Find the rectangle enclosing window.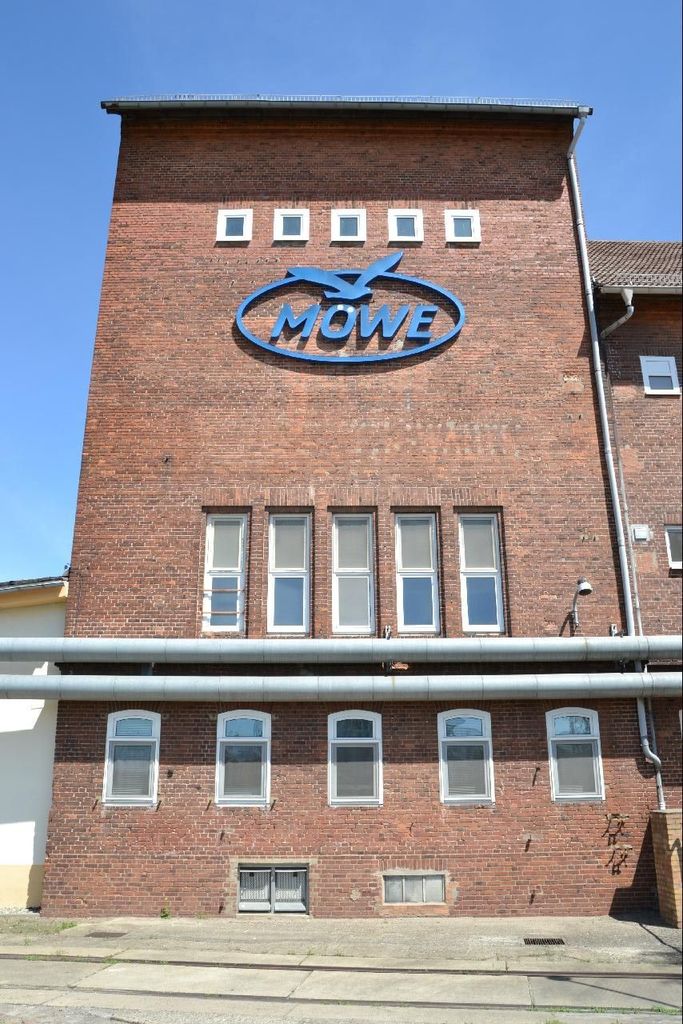
region(546, 712, 603, 800).
